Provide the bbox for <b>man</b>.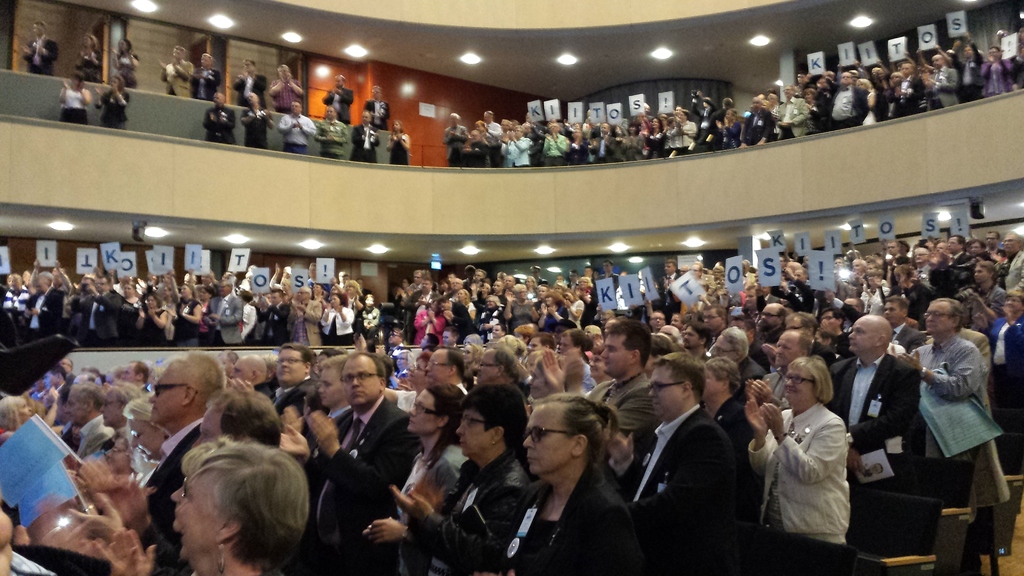
<bbox>204, 92, 236, 145</bbox>.
